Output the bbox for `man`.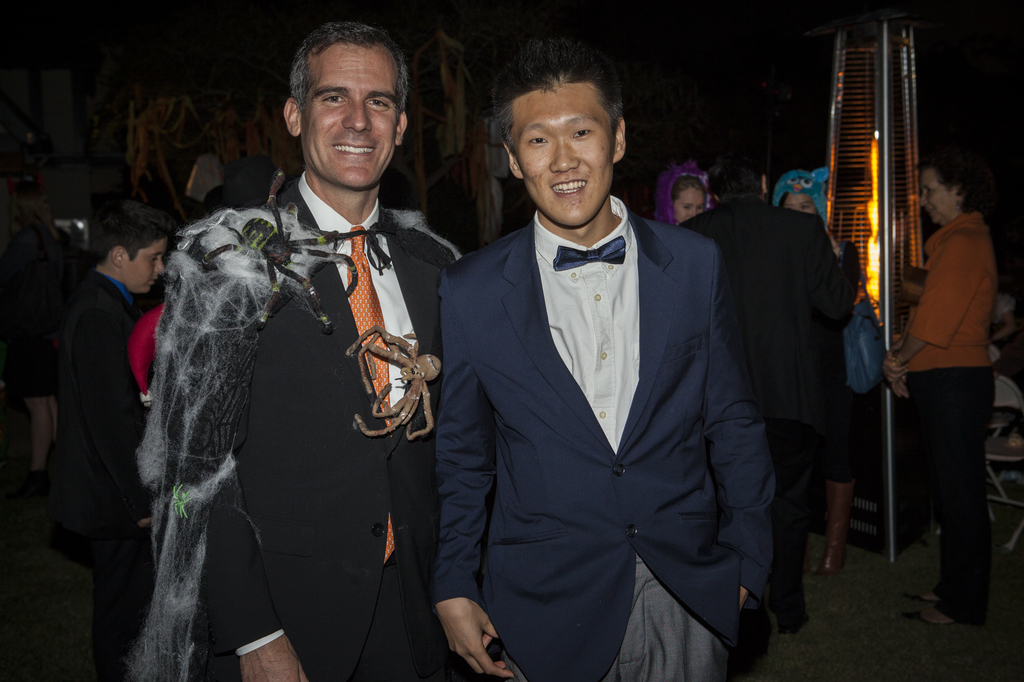
[left=429, top=61, right=774, bottom=681].
